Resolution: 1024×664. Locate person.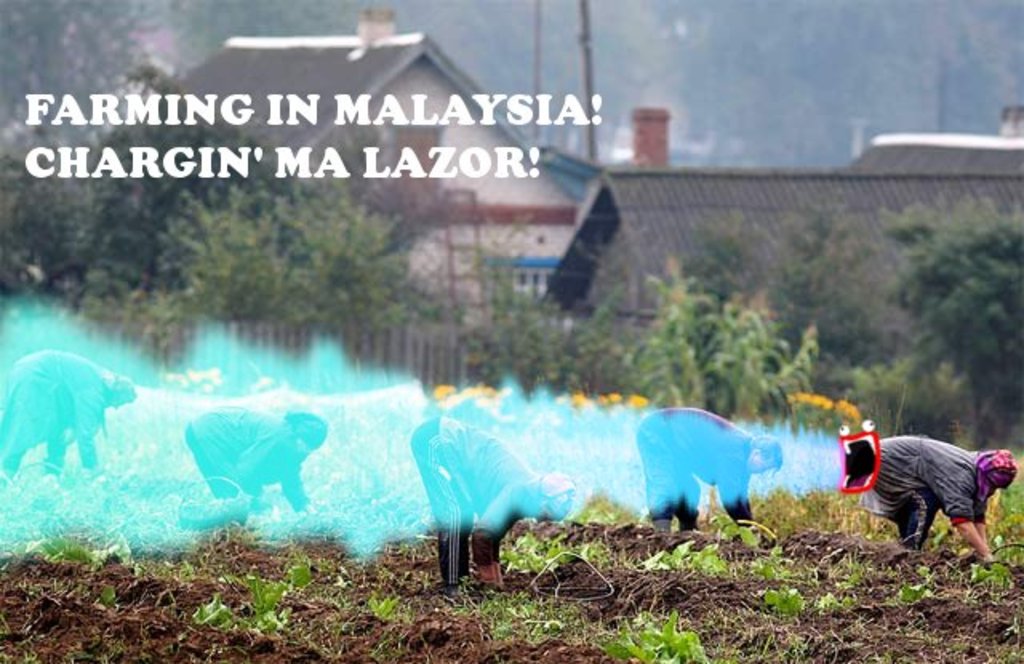
bbox=[405, 416, 576, 595].
